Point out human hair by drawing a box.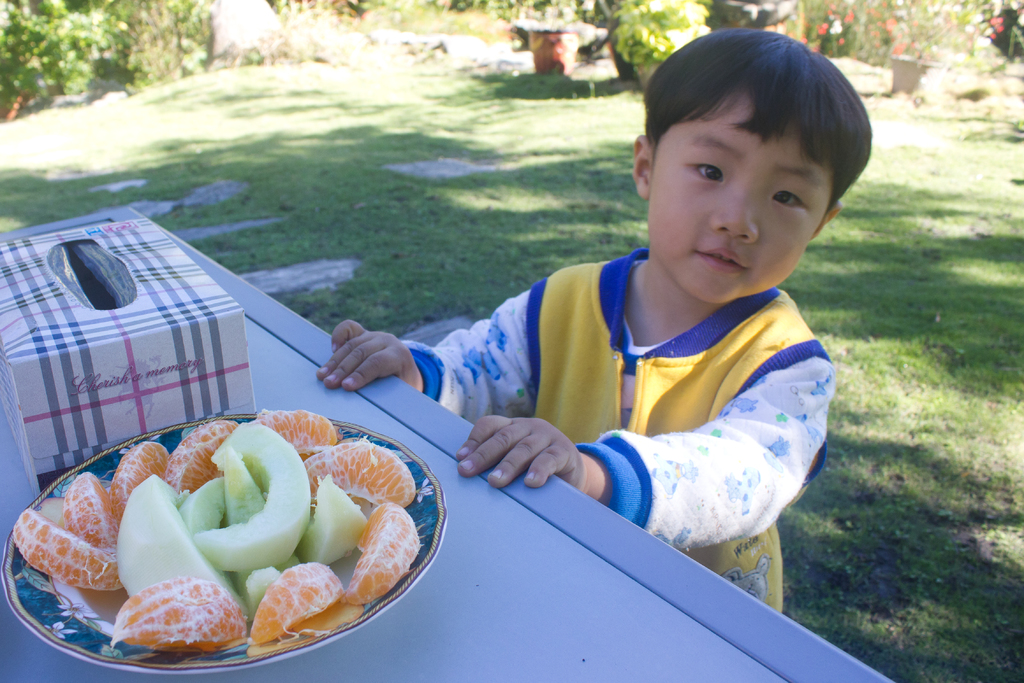
[643,20,868,244].
